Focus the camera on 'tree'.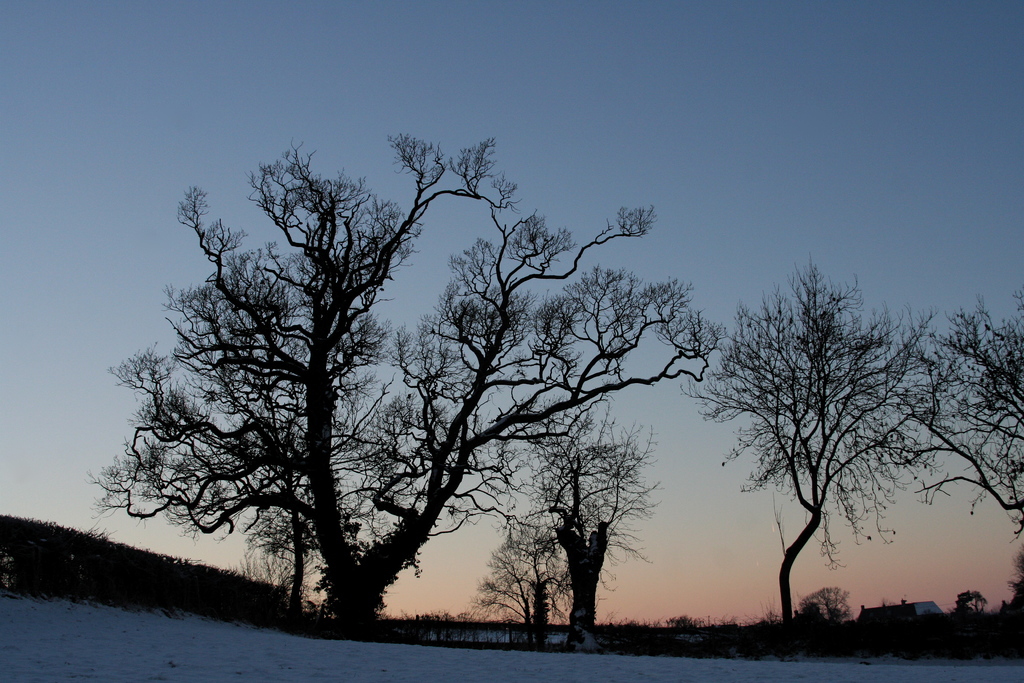
Focus region: (x1=906, y1=291, x2=1023, y2=646).
